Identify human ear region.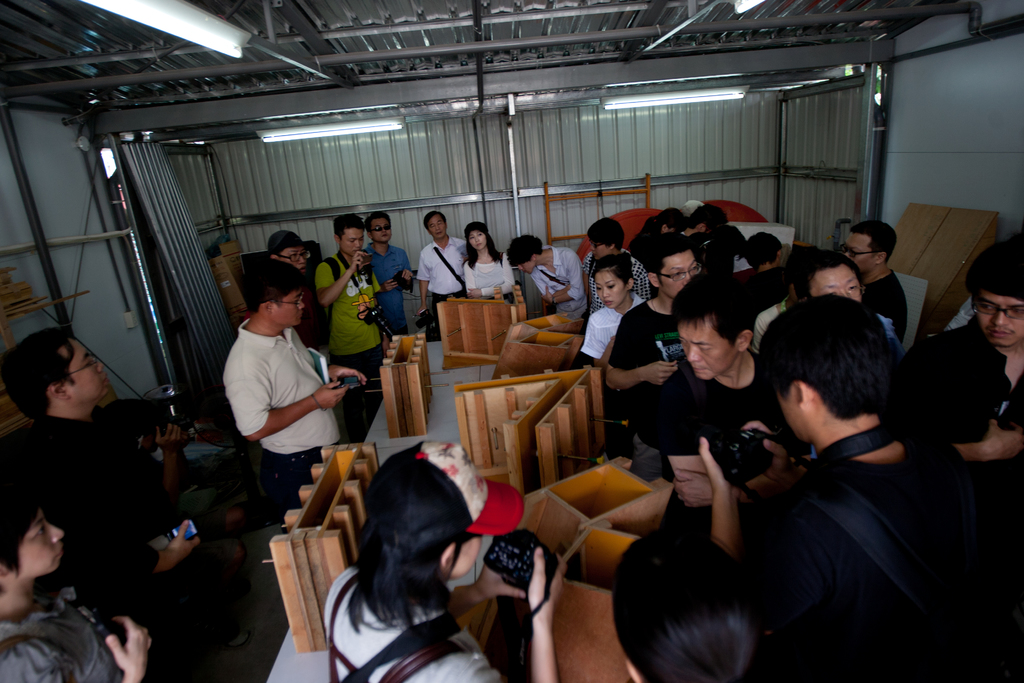
Region: [x1=650, y1=273, x2=660, y2=286].
